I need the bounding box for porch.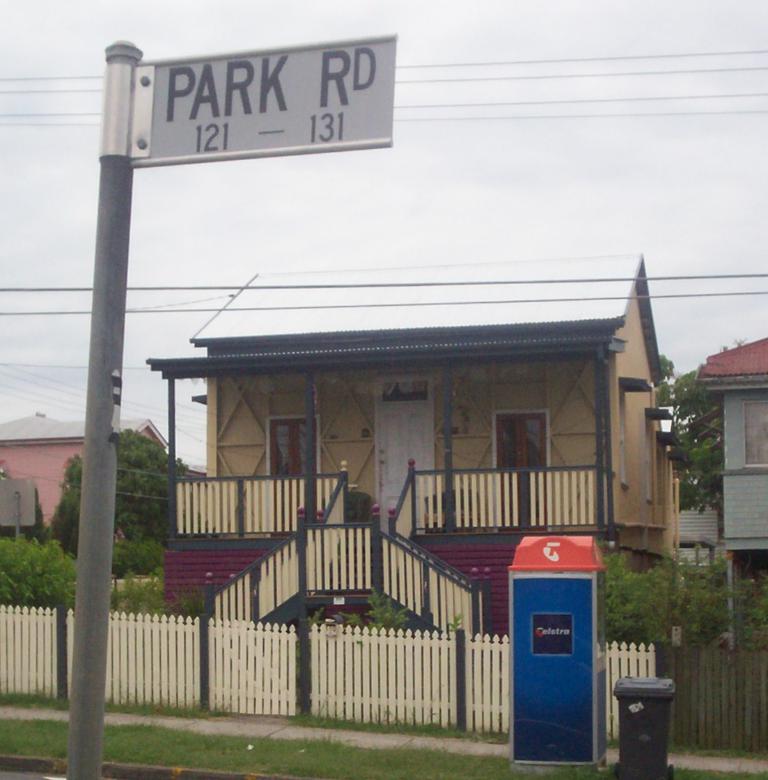
Here it is: [166, 455, 620, 650].
